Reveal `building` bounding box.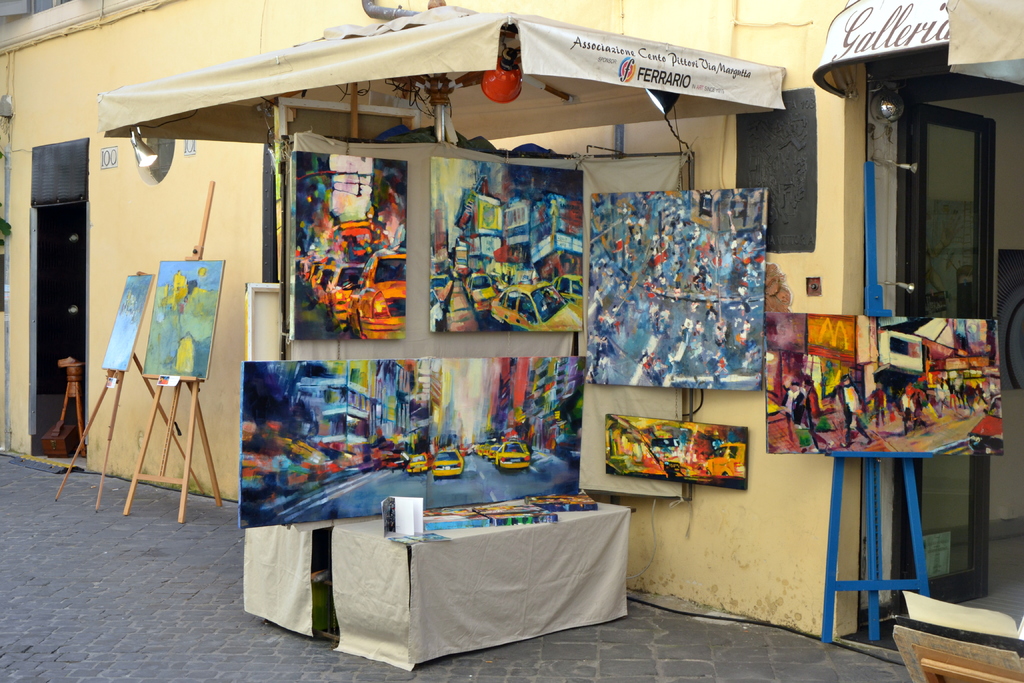
Revealed: bbox=(0, 0, 1023, 682).
